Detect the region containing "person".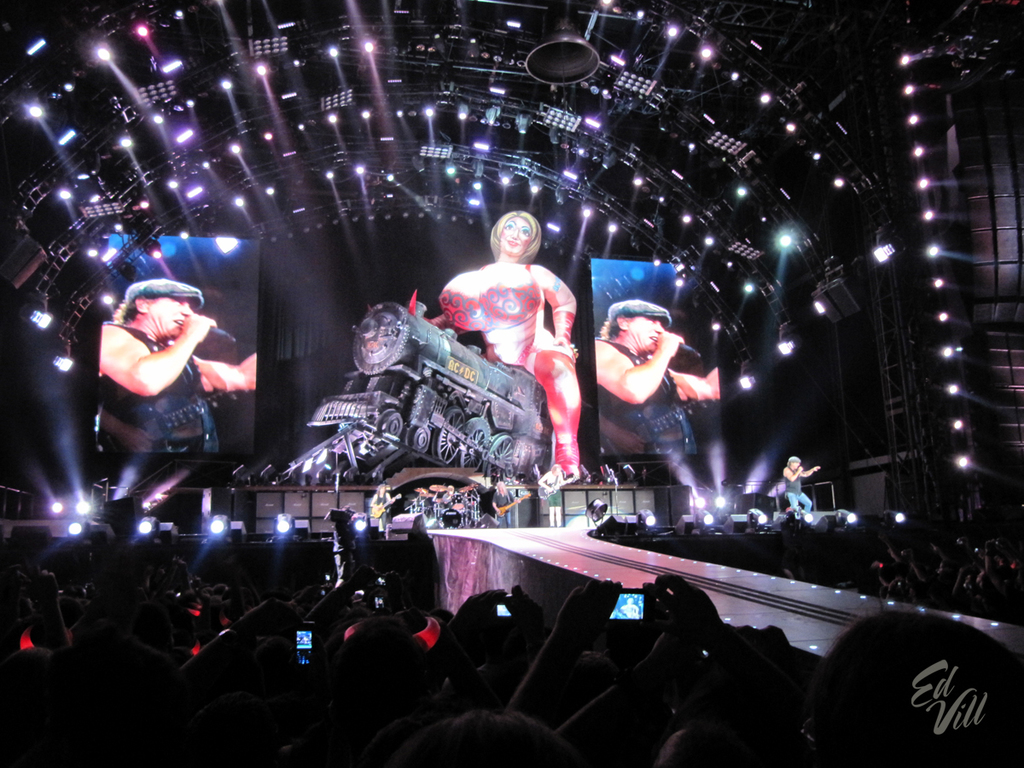
bbox(595, 300, 721, 458).
